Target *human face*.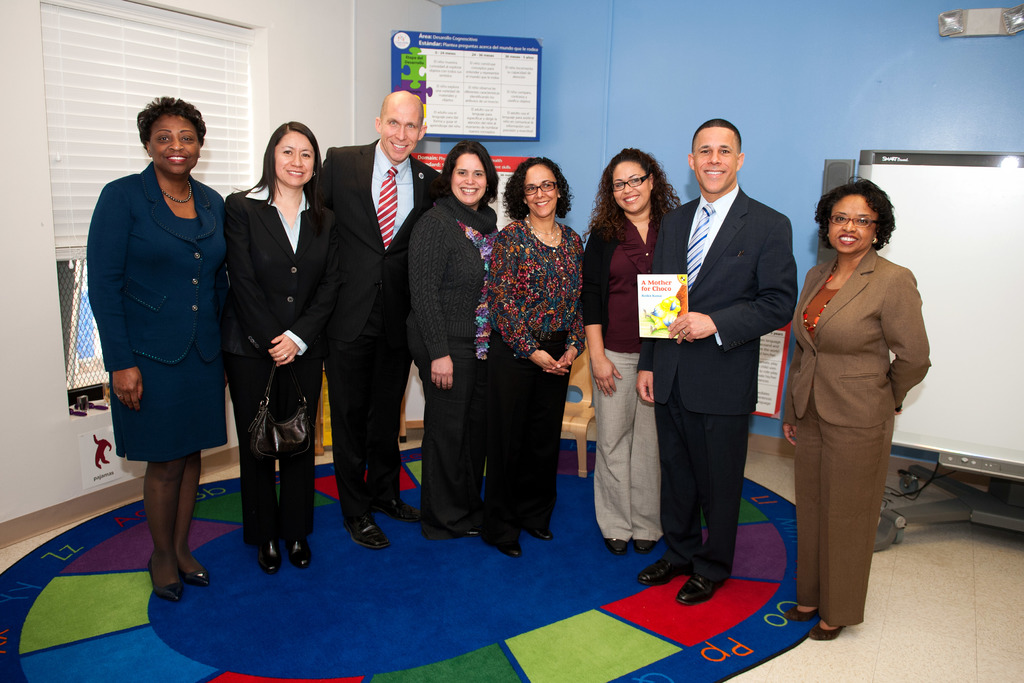
Target region: (x1=827, y1=188, x2=879, y2=256).
